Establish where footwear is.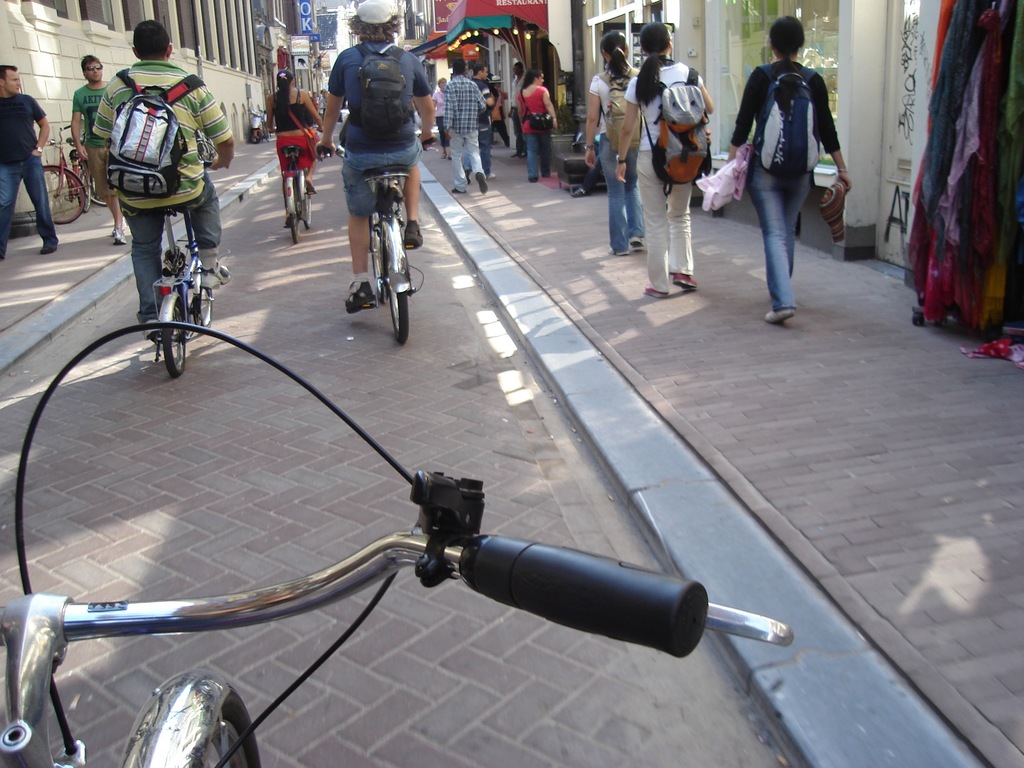
Established at box=[196, 268, 232, 288].
